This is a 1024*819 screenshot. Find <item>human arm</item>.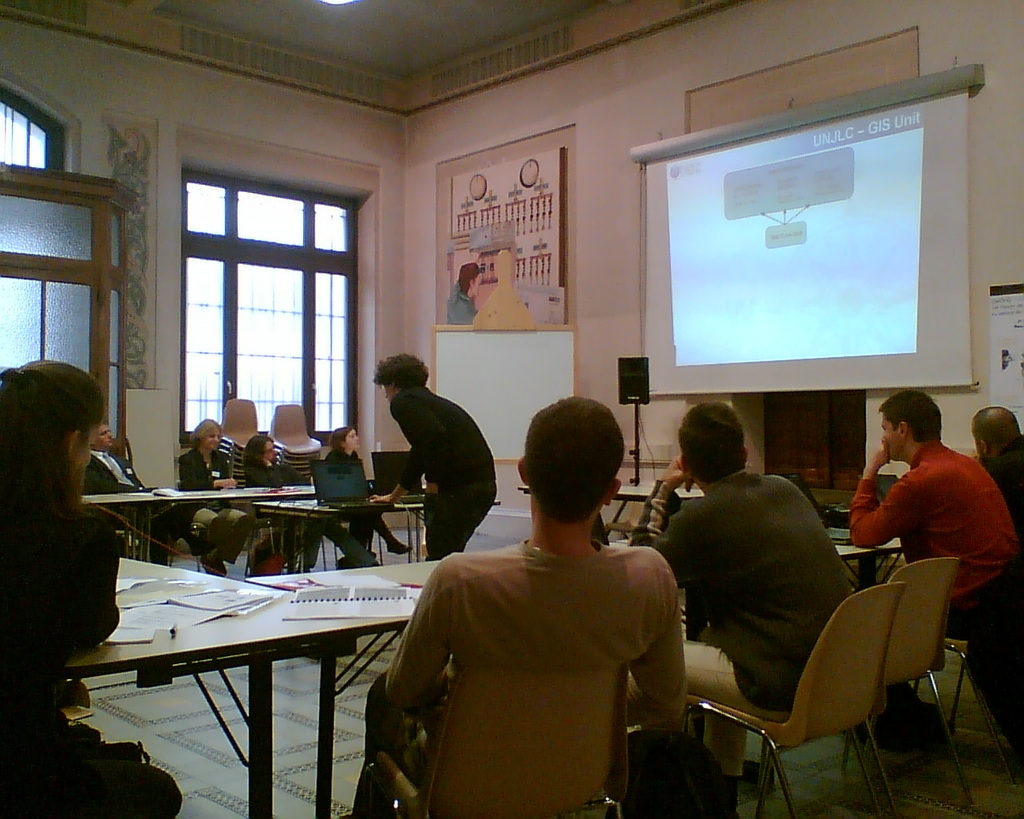
Bounding box: rect(851, 455, 925, 593).
